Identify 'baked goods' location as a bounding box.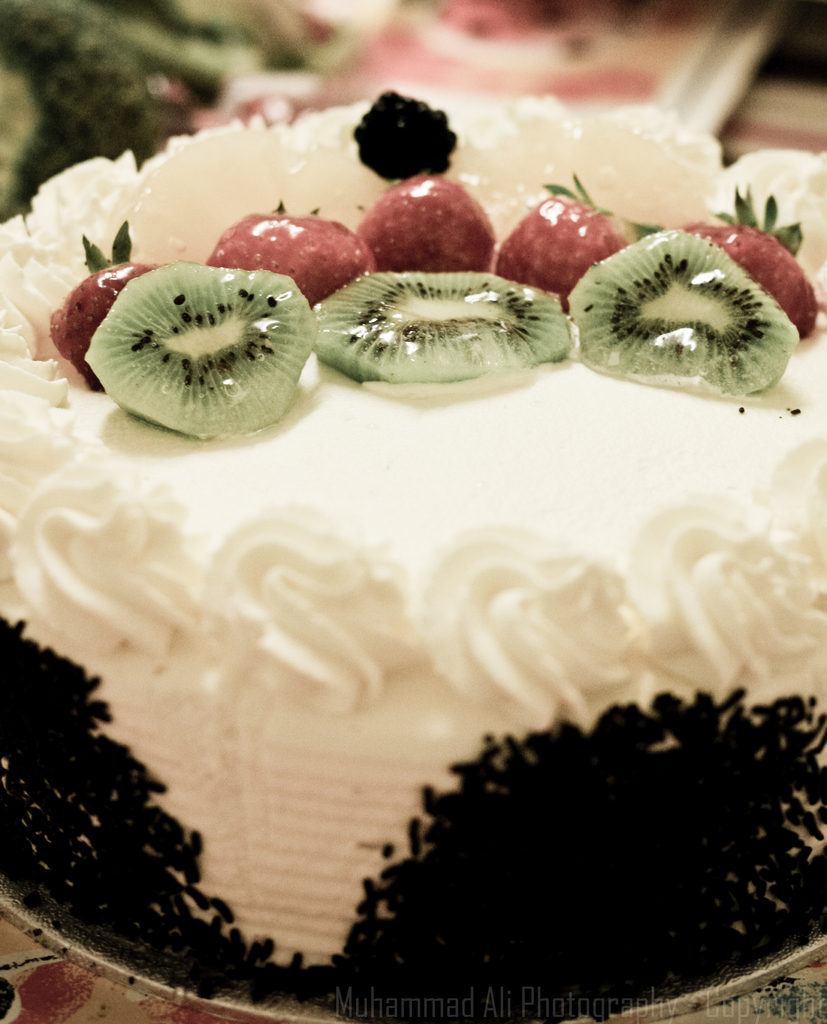
x1=36, y1=88, x2=802, y2=959.
